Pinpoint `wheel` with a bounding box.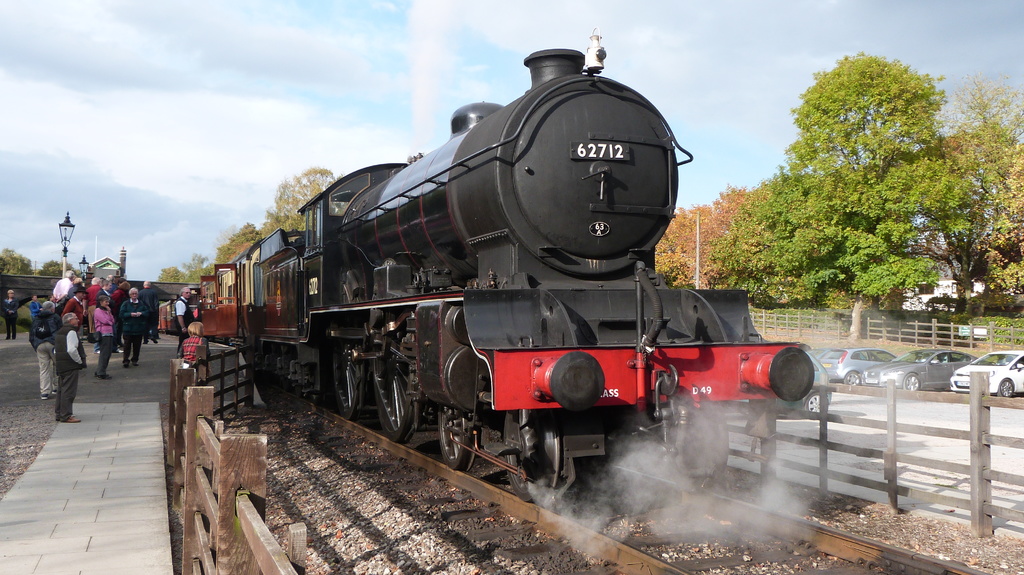
x1=666, y1=400, x2=730, y2=494.
